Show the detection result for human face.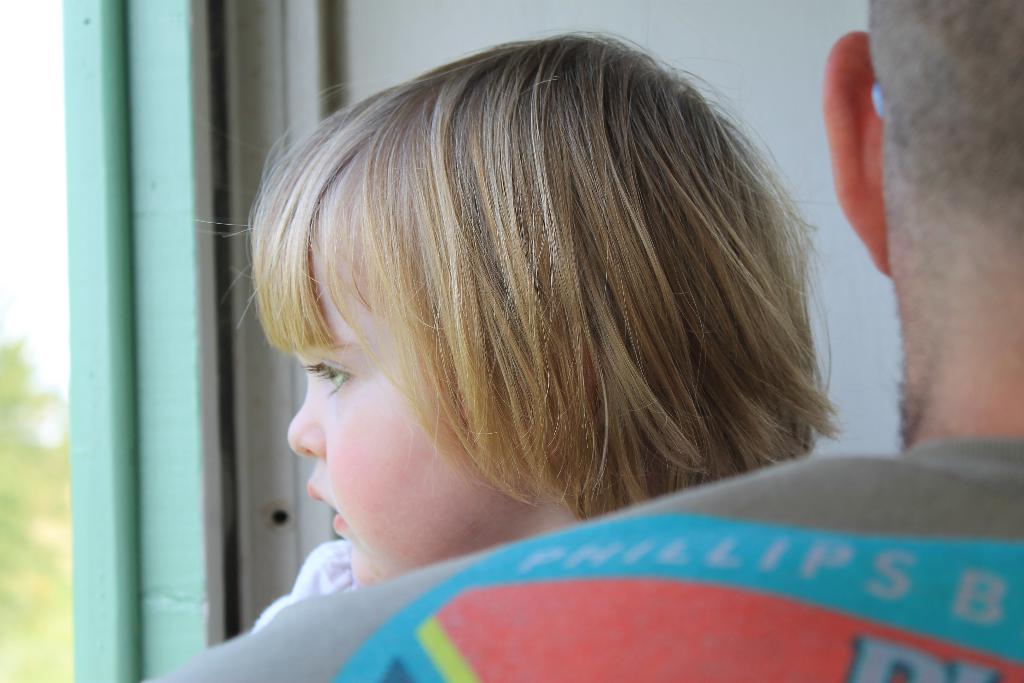
285, 247, 496, 590.
